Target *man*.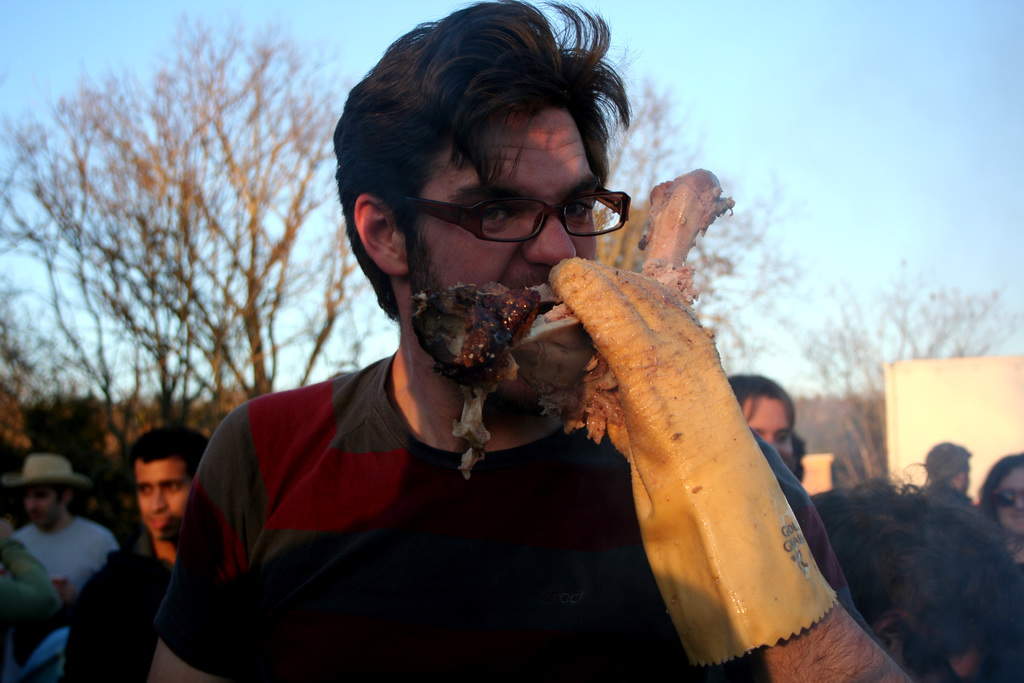
Target region: 155,45,811,682.
